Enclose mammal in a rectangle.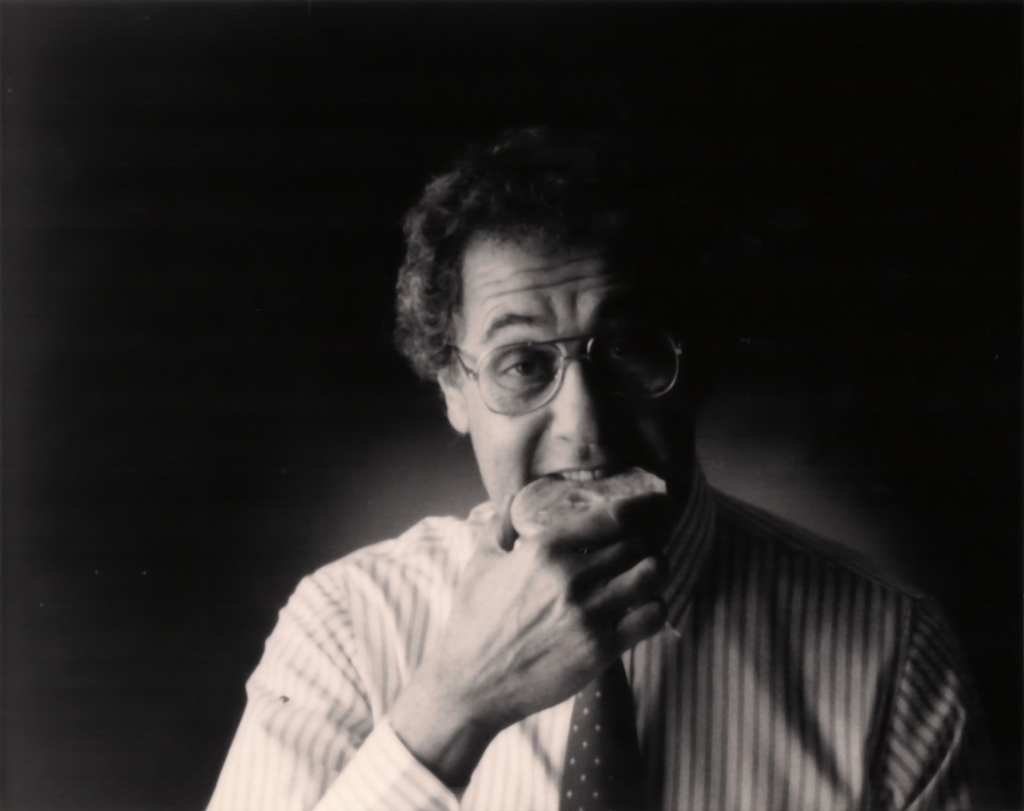
x1=204, y1=118, x2=976, y2=810.
